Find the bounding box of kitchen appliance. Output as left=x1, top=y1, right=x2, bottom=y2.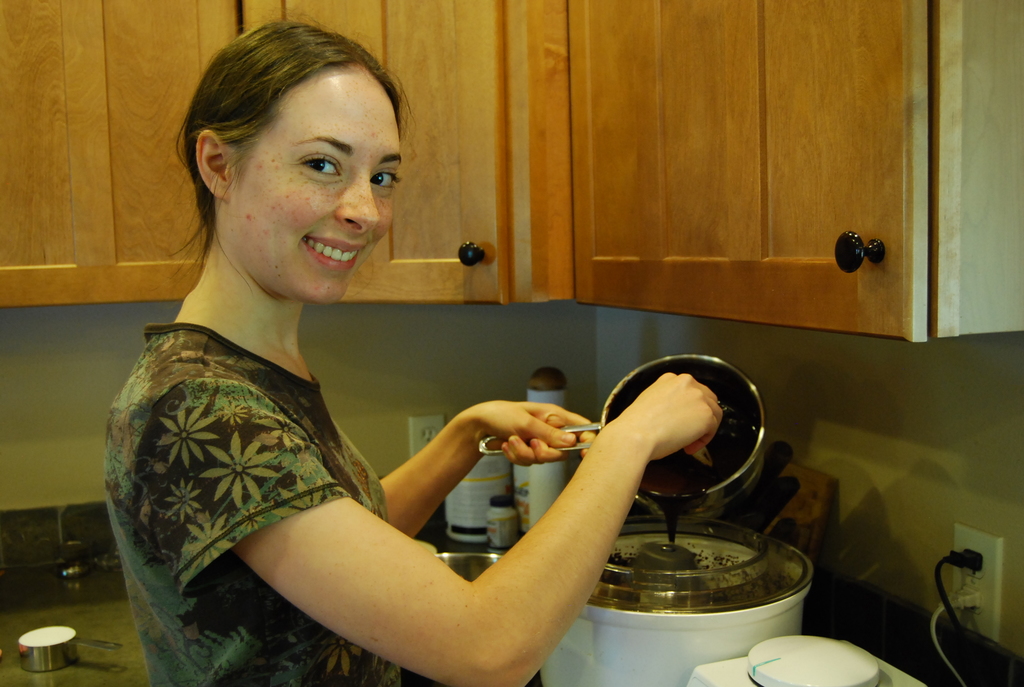
left=477, top=351, right=767, bottom=516.
